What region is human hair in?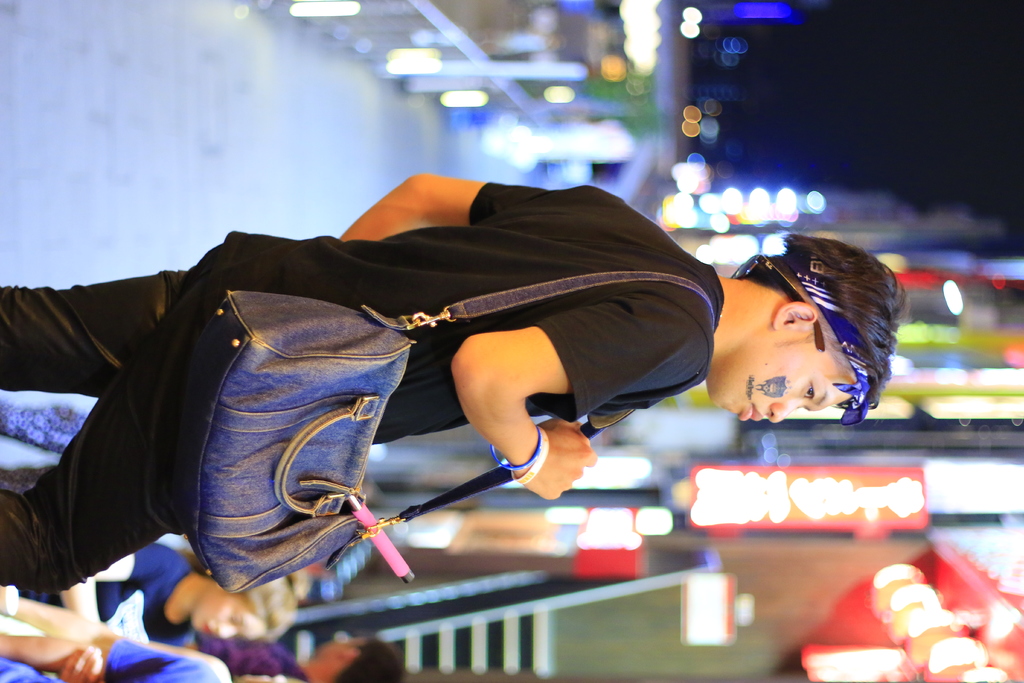
left=326, top=630, right=409, bottom=682.
